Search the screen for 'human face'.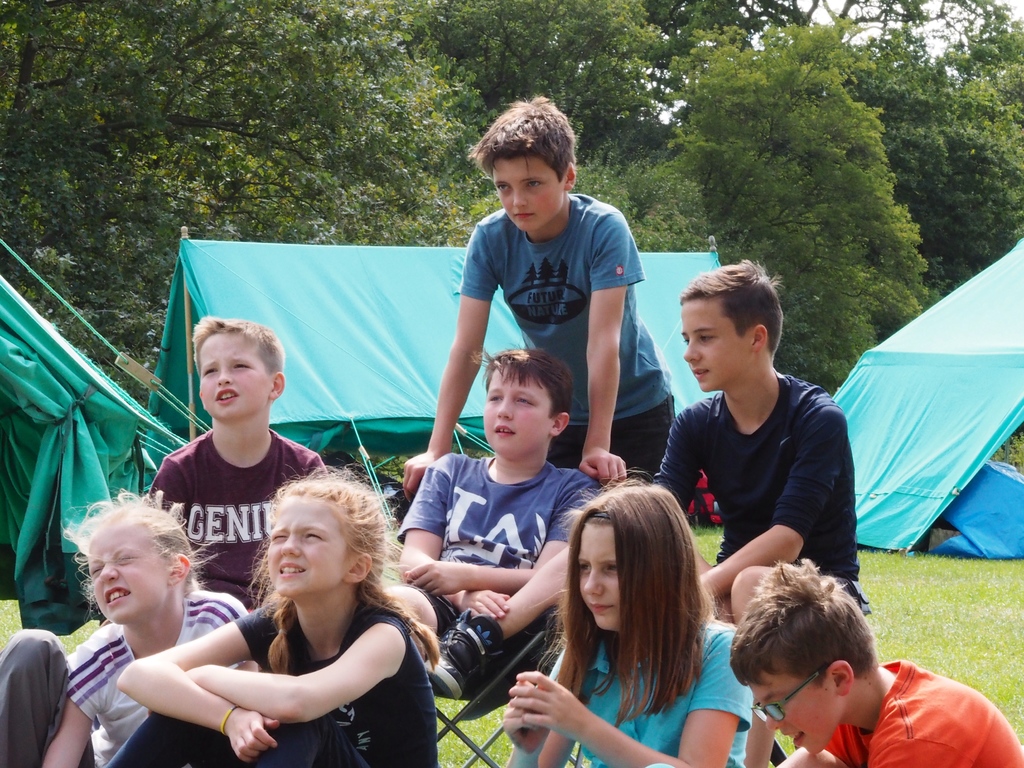
Found at x1=197 y1=330 x2=269 y2=424.
